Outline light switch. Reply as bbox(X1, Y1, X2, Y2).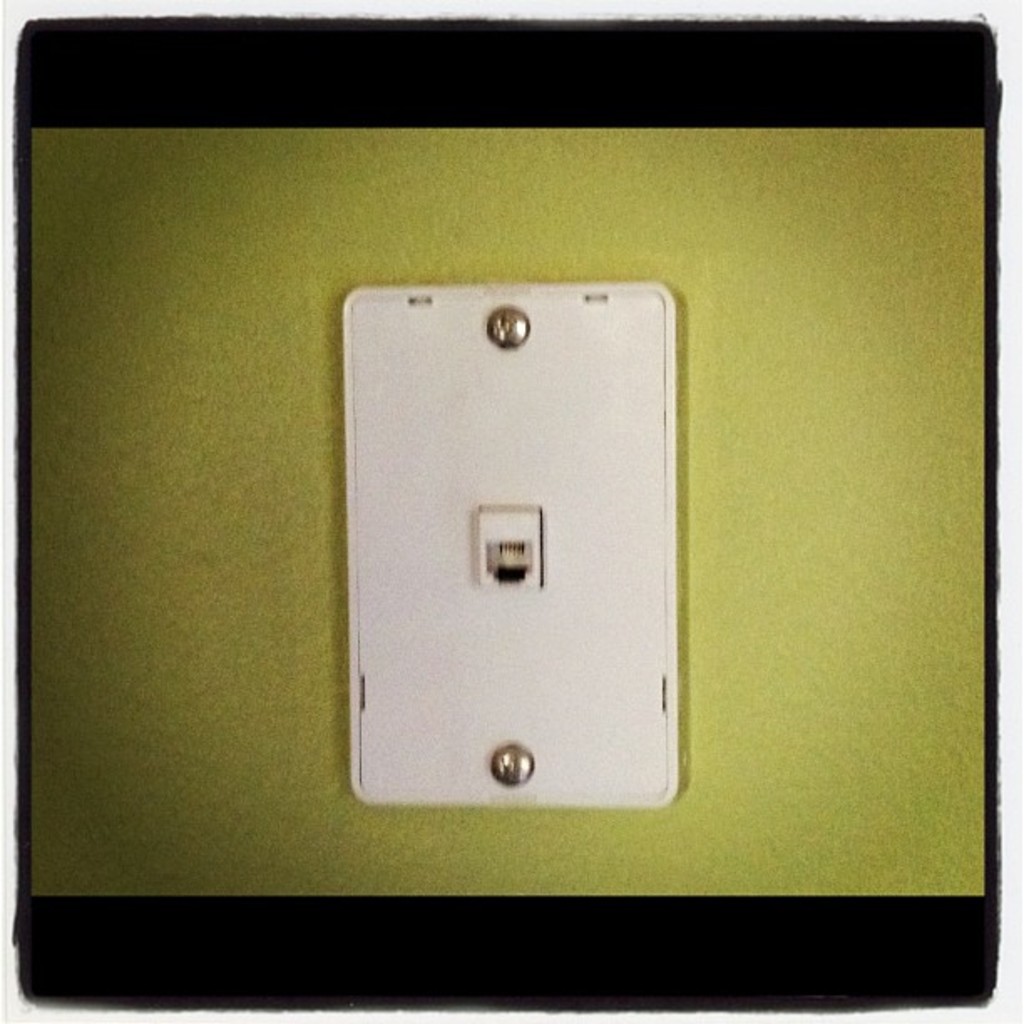
bbox(336, 276, 673, 817).
